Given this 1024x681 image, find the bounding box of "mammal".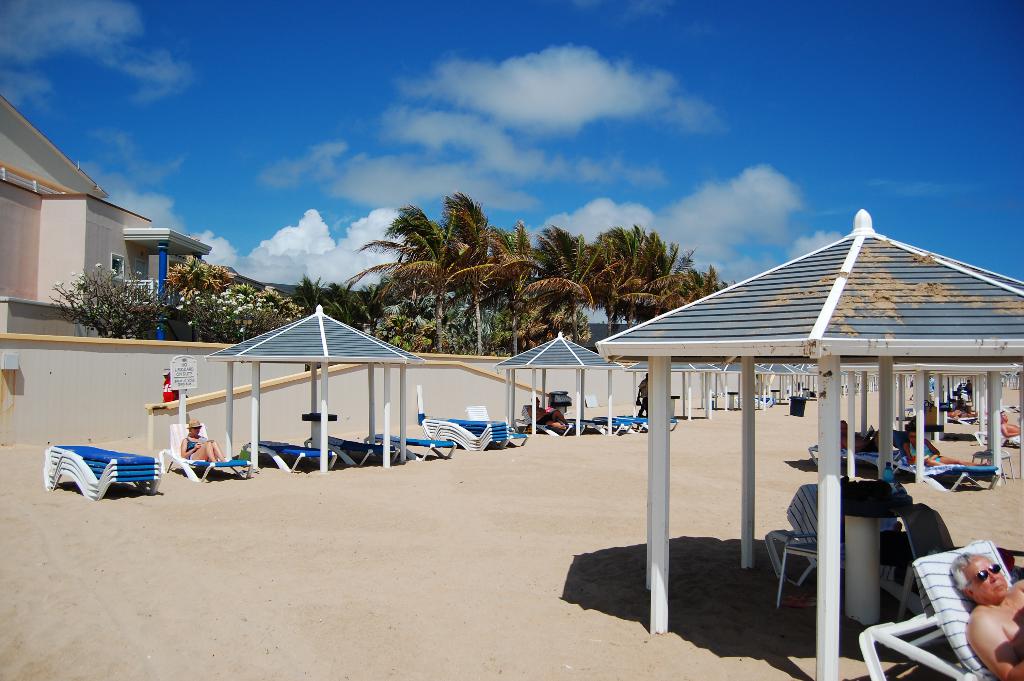
[161,369,186,400].
